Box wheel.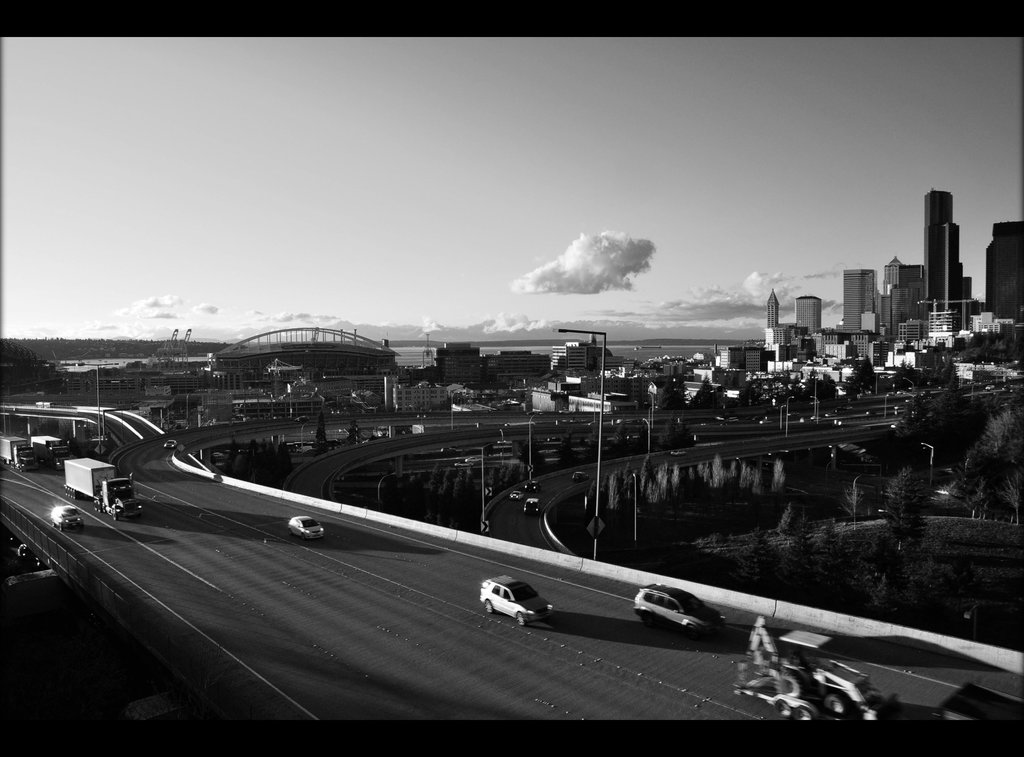
x1=769, y1=697, x2=789, y2=719.
